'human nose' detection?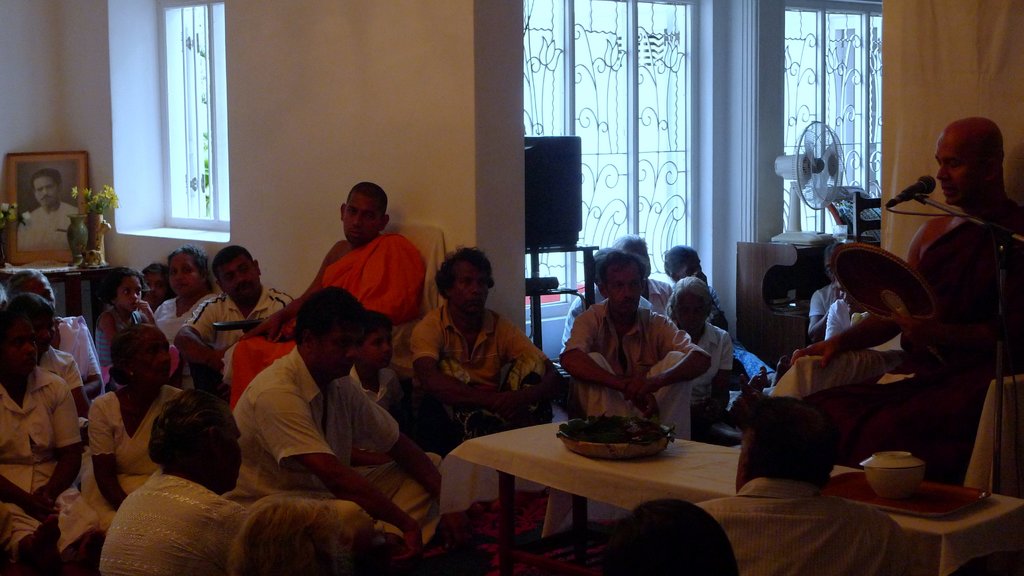
161,349,172,363
